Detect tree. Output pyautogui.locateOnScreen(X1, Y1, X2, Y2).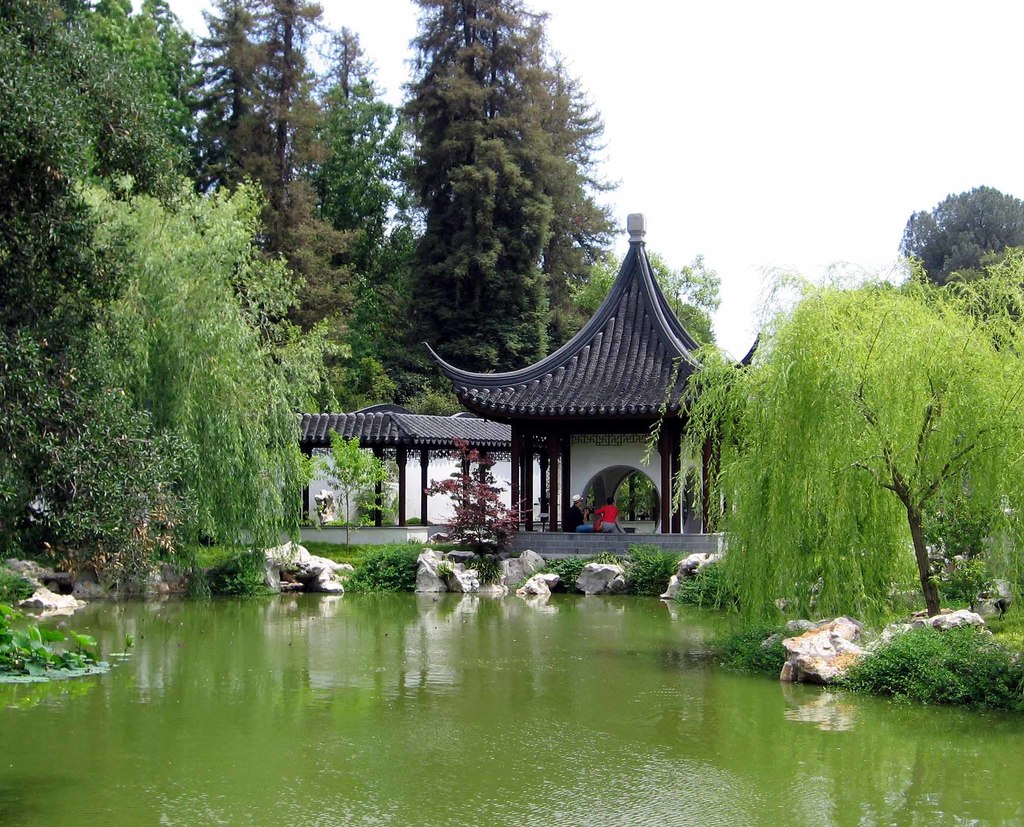
pyautogui.locateOnScreen(893, 180, 1023, 289).
